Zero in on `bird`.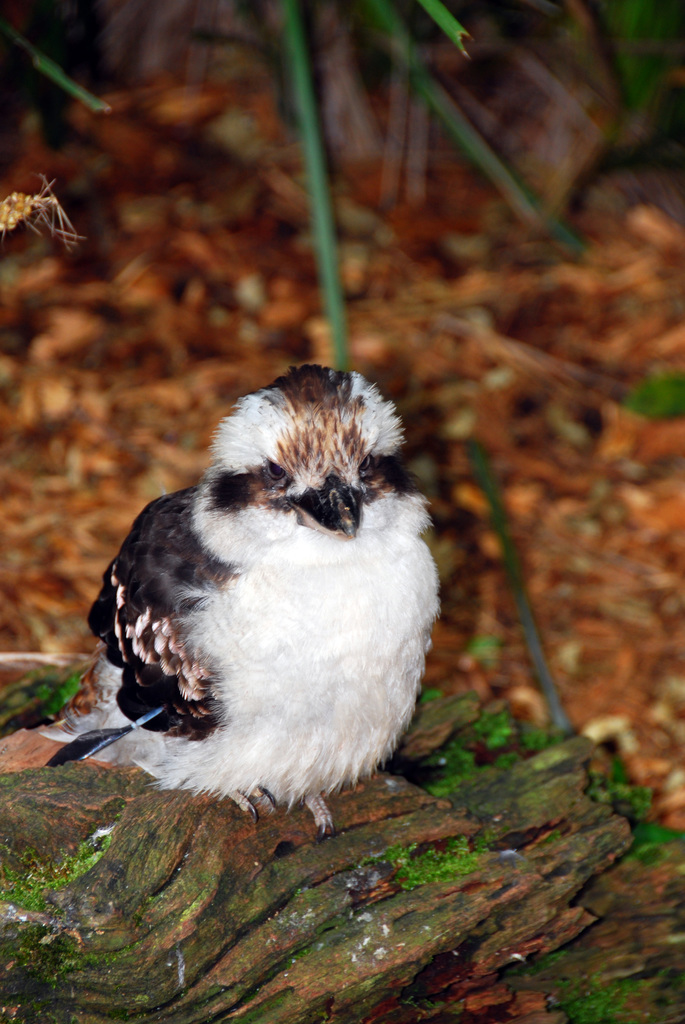
Zeroed in: <region>63, 358, 420, 833</region>.
